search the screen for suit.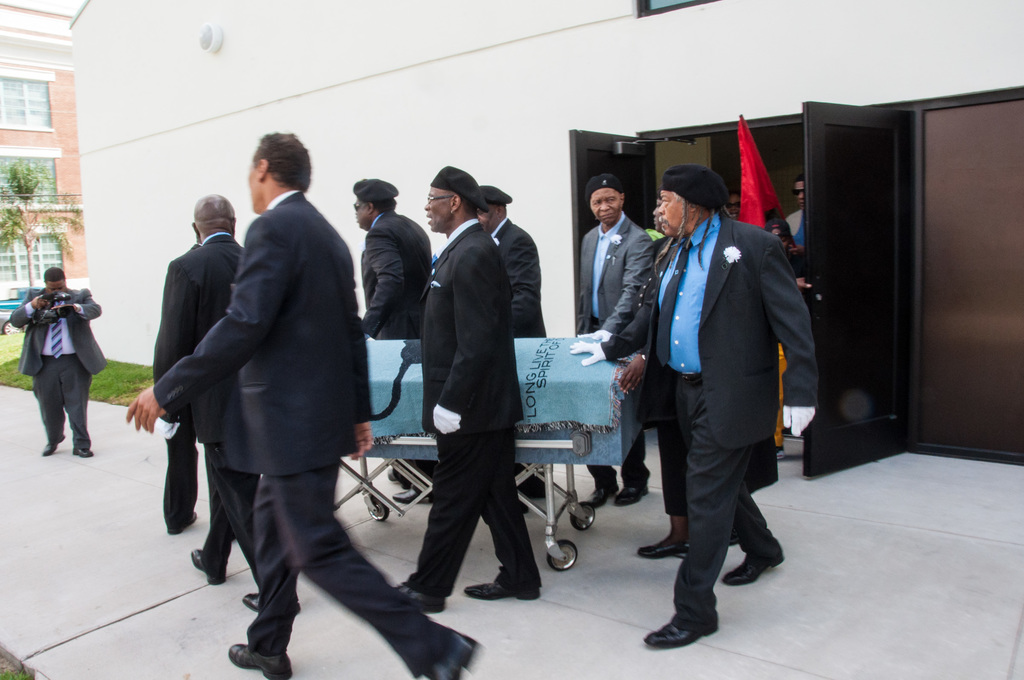
Found at crop(359, 215, 435, 492).
